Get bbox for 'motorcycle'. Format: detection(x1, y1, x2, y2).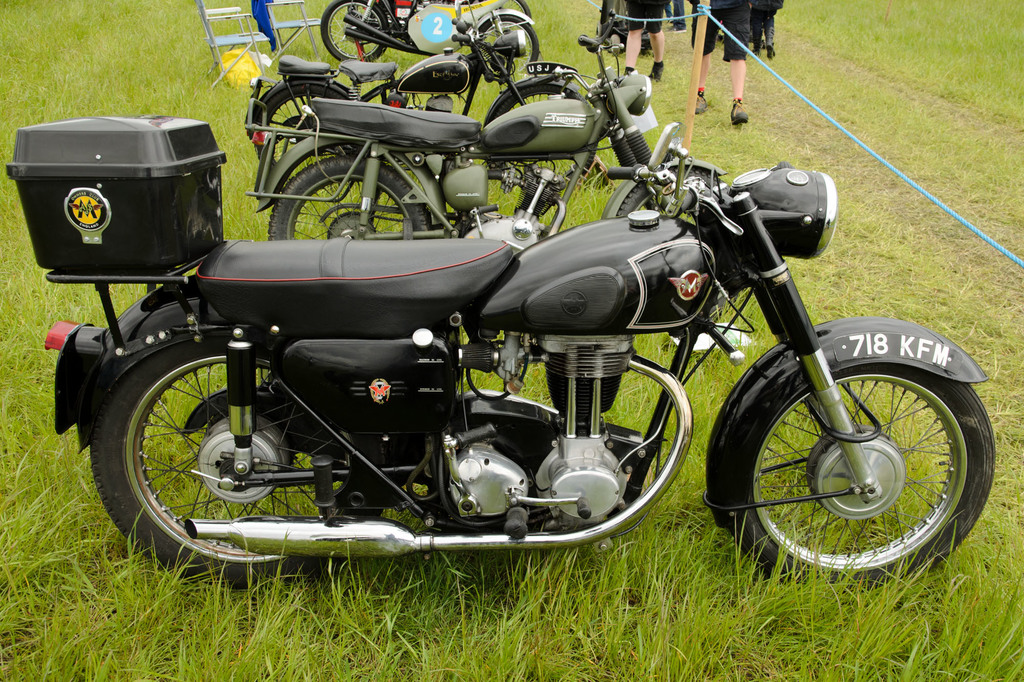
detection(241, 0, 602, 186).
